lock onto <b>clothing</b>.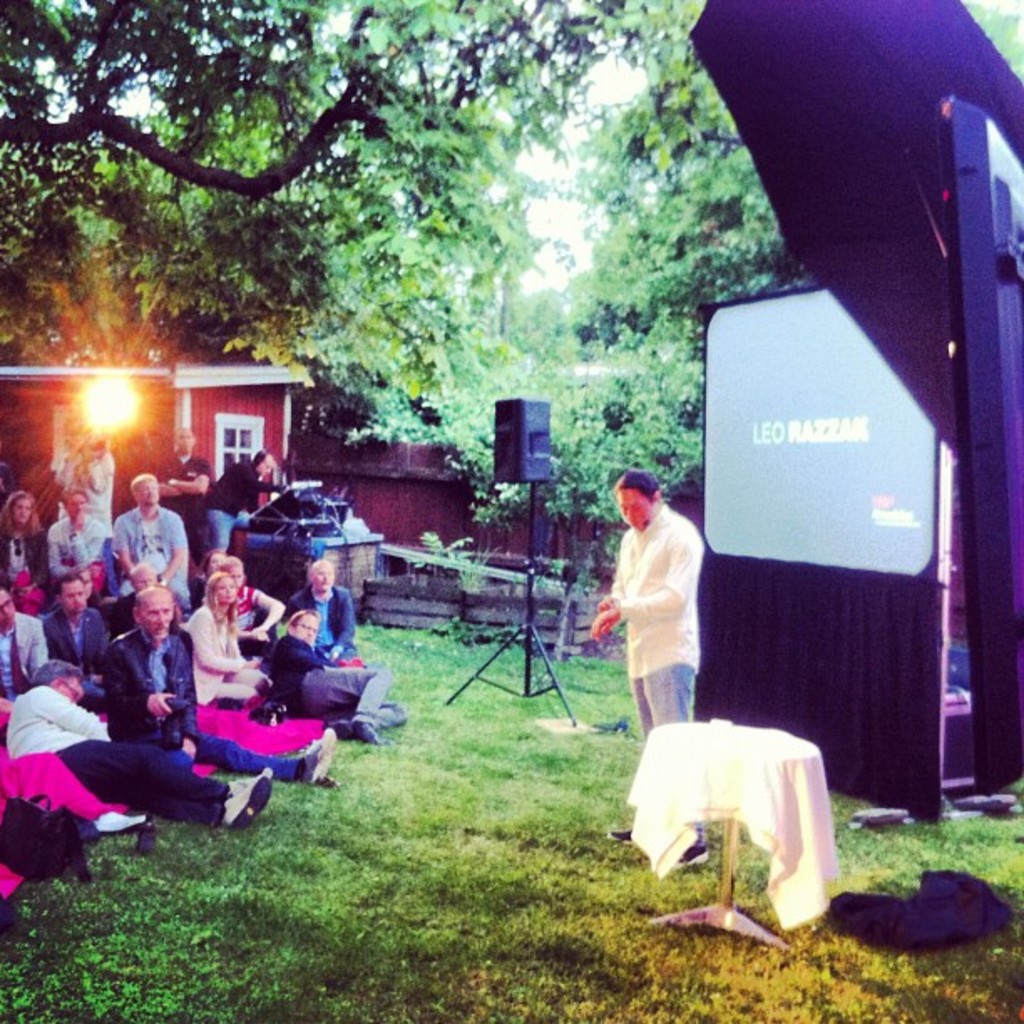
Locked: bbox=[102, 504, 187, 617].
